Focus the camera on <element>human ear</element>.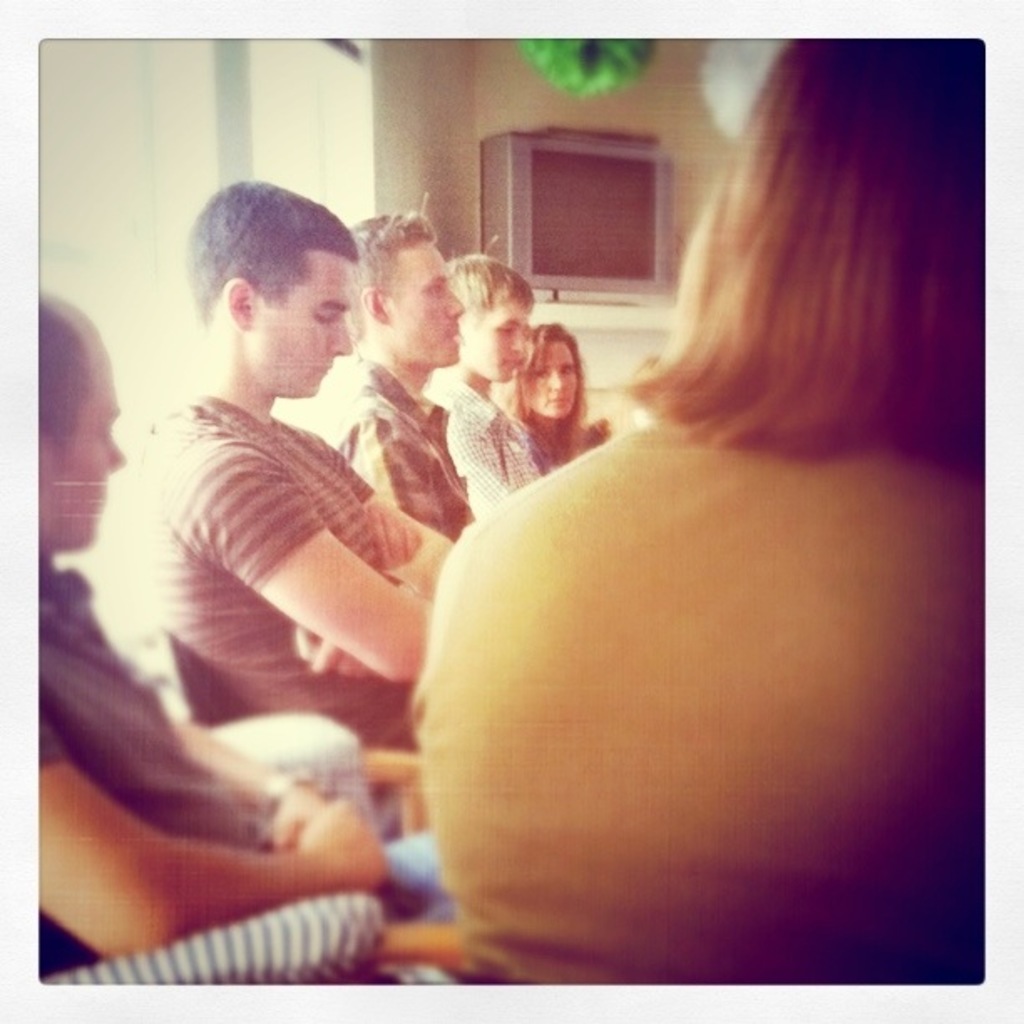
Focus region: bbox=[226, 276, 249, 333].
